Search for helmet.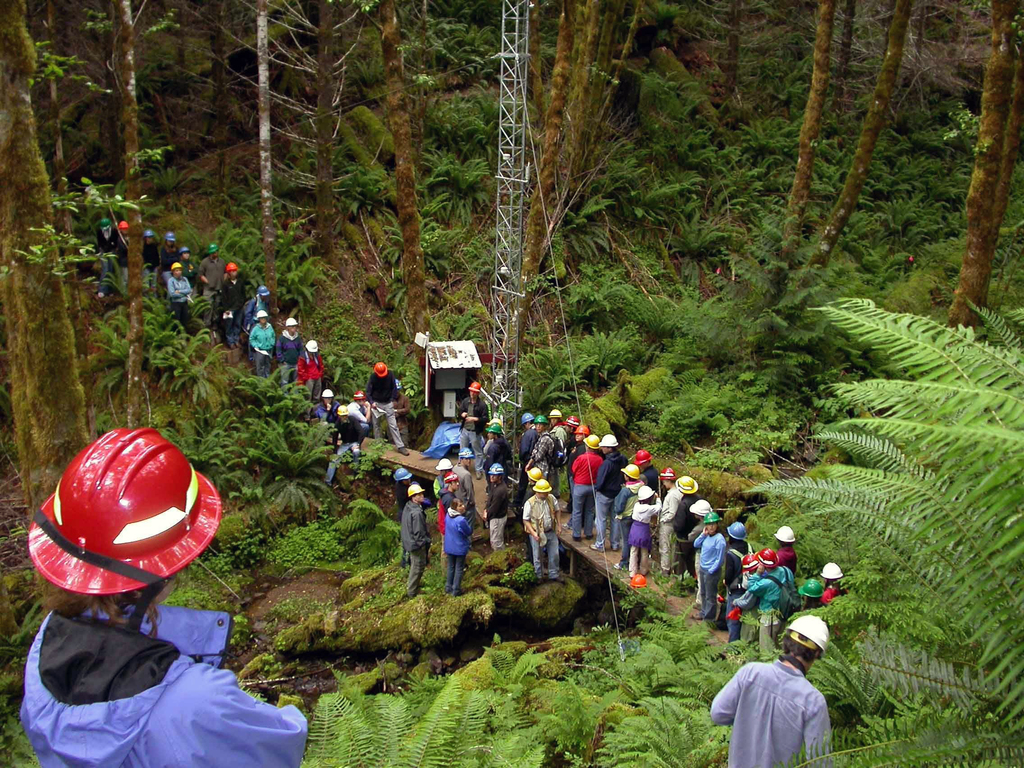
Found at Rect(142, 226, 152, 242).
